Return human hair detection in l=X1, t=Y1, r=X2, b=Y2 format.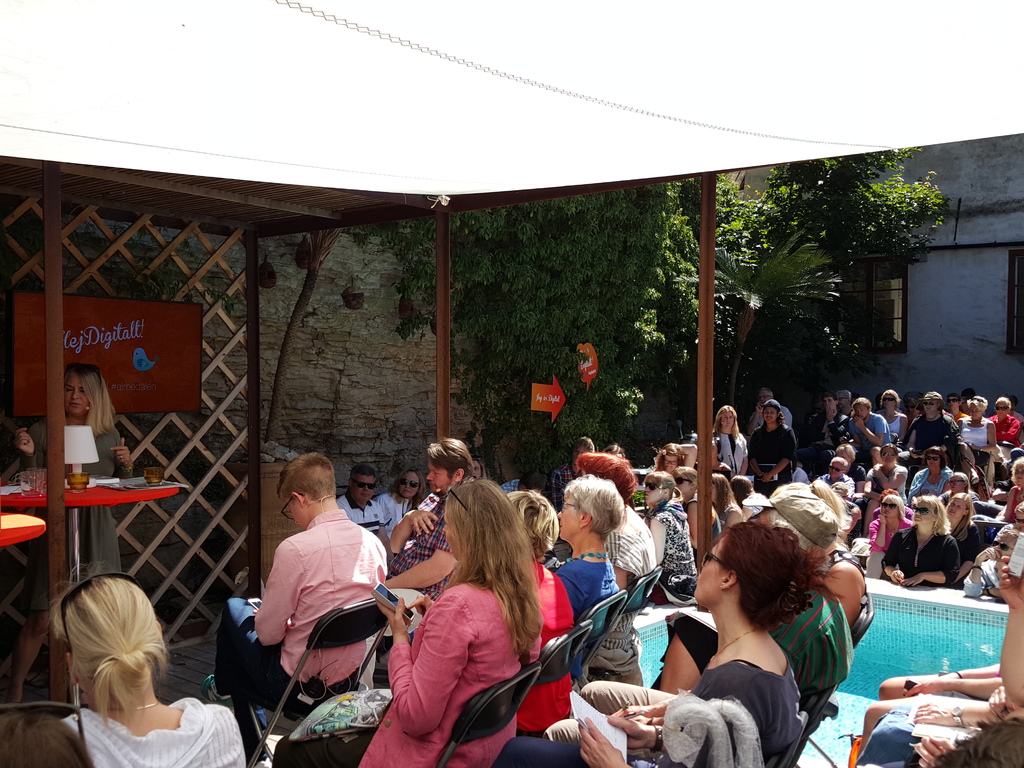
l=351, t=464, r=375, b=484.
